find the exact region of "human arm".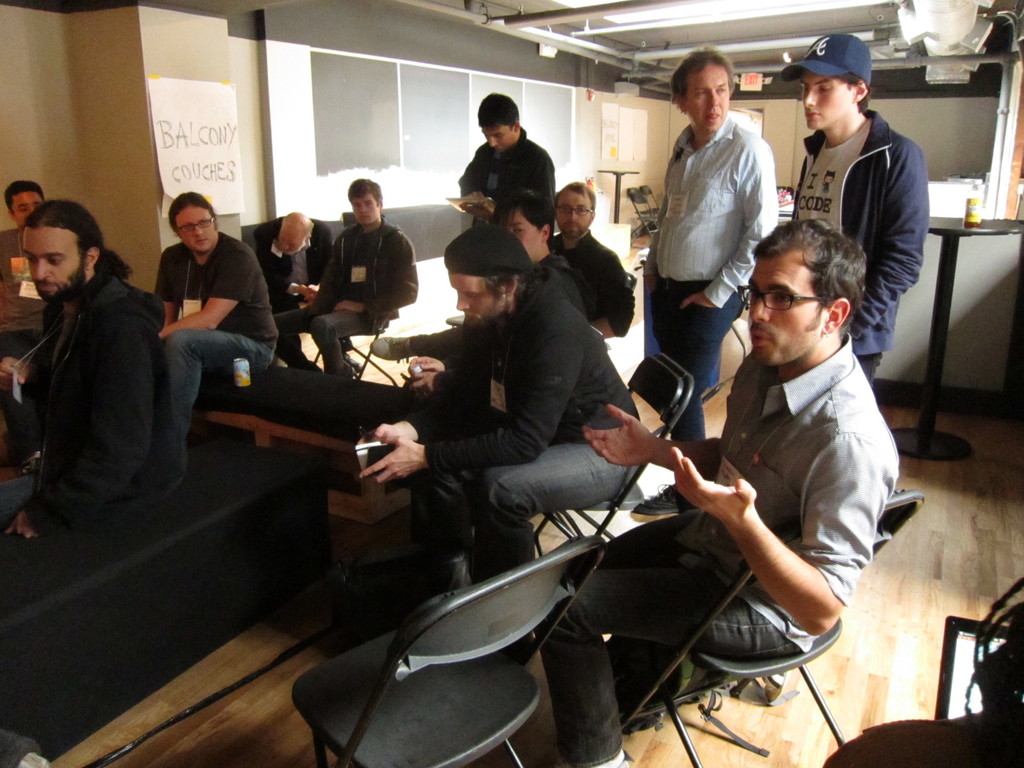
Exact region: BBox(452, 143, 561, 225).
